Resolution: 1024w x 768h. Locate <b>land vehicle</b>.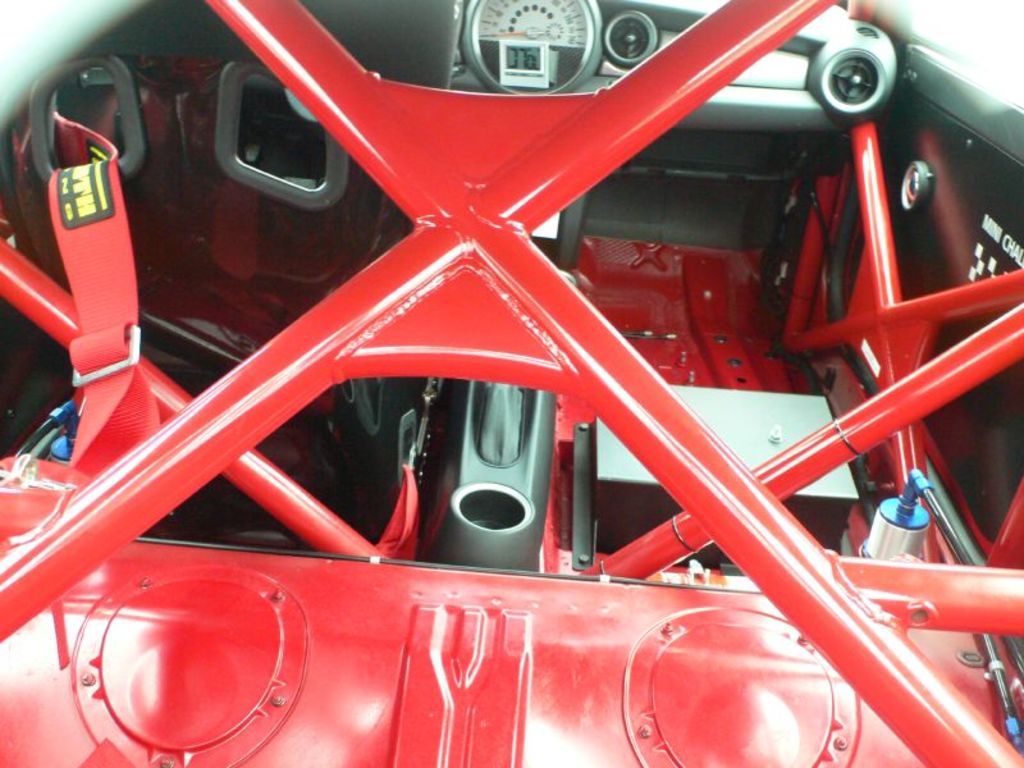
bbox=[0, 0, 1023, 767].
